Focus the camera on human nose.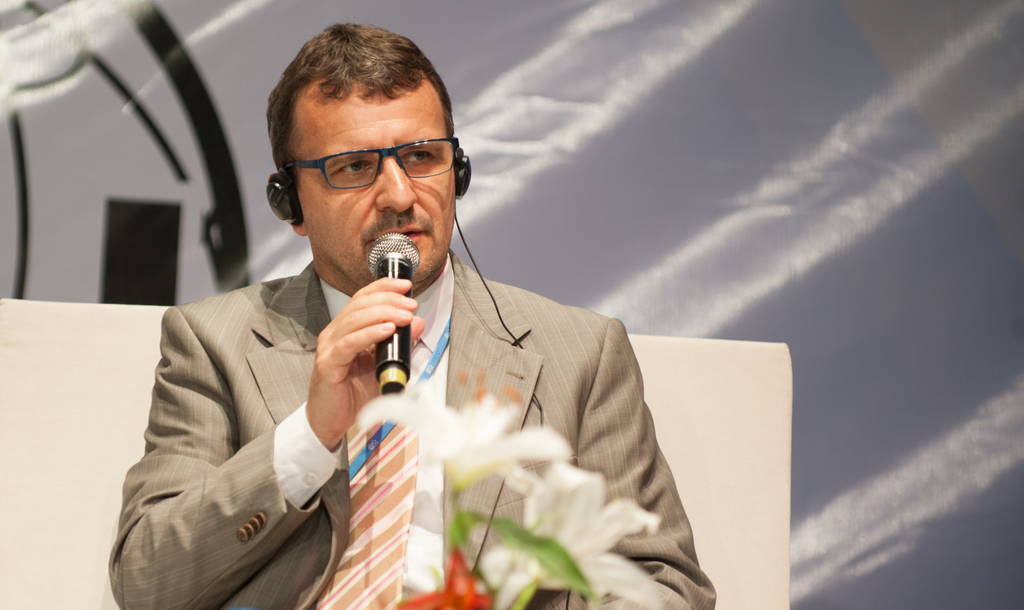
Focus region: 378 155 415 211.
